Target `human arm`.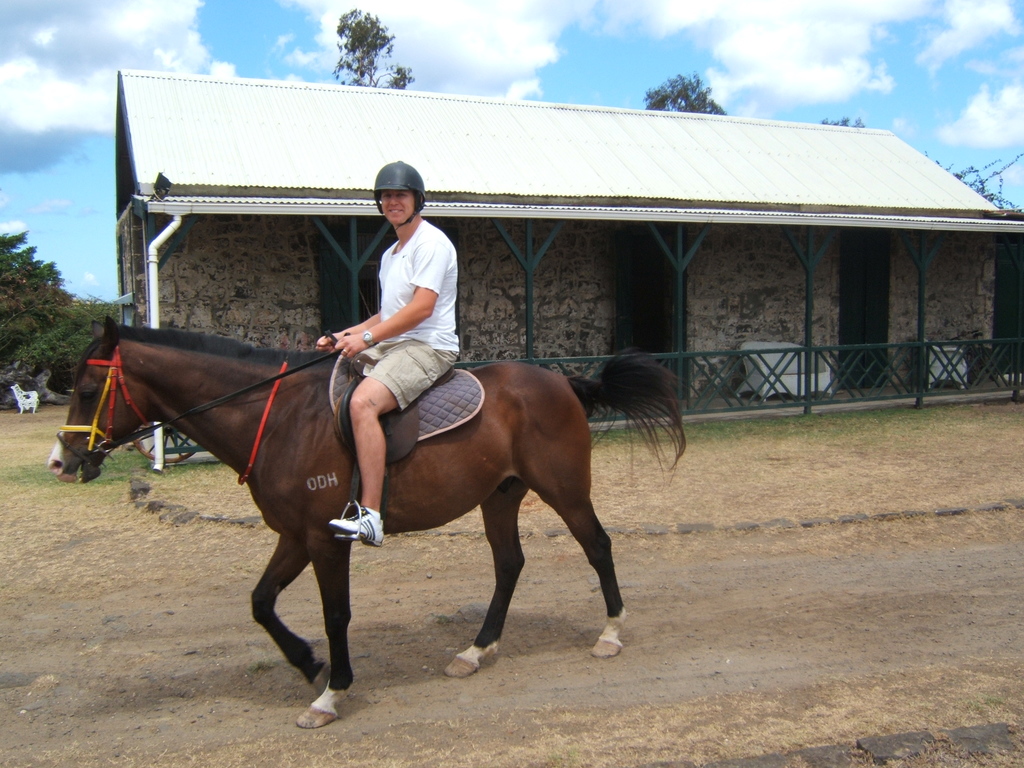
Target region: (x1=337, y1=278, x2=452, y2=348).
